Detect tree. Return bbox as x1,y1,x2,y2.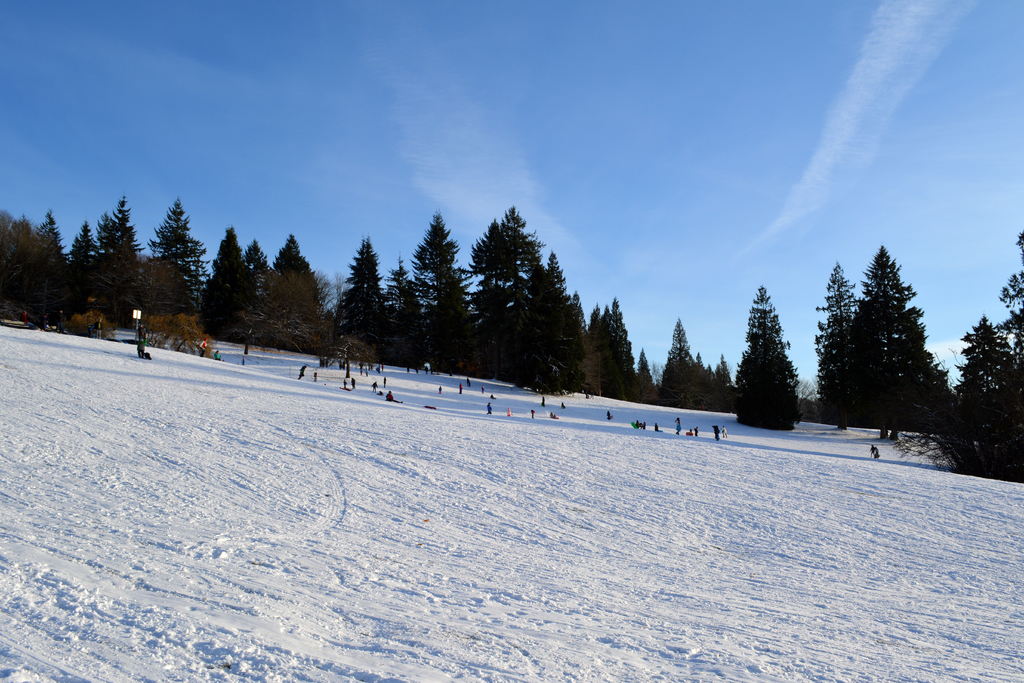
142,315,218,356.
